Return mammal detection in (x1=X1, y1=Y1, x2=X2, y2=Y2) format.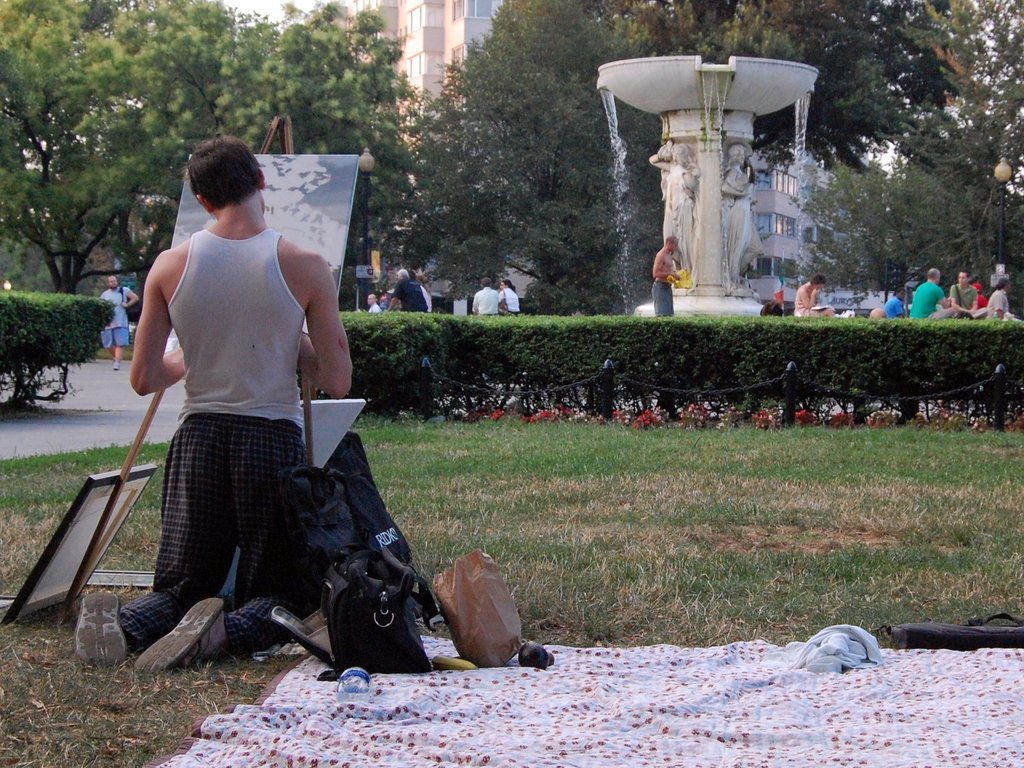
(x1=385, y1=268, x2=431, y2=311).
